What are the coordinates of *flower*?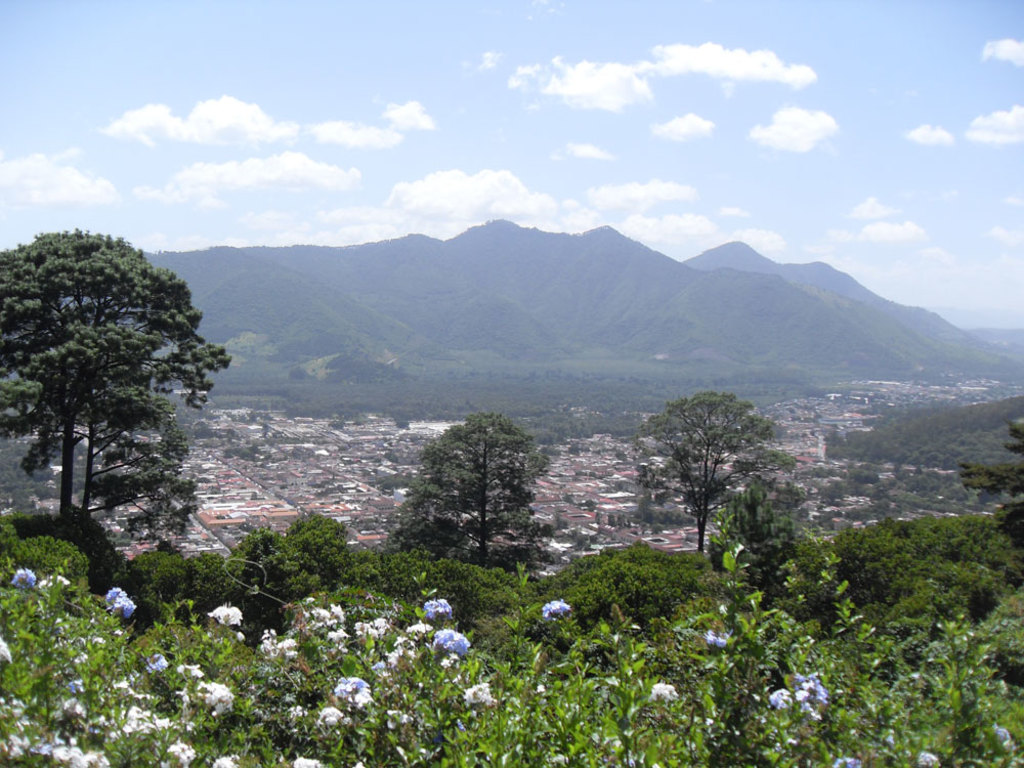
<bbox>769, 685, 788, 712</bbox>.
